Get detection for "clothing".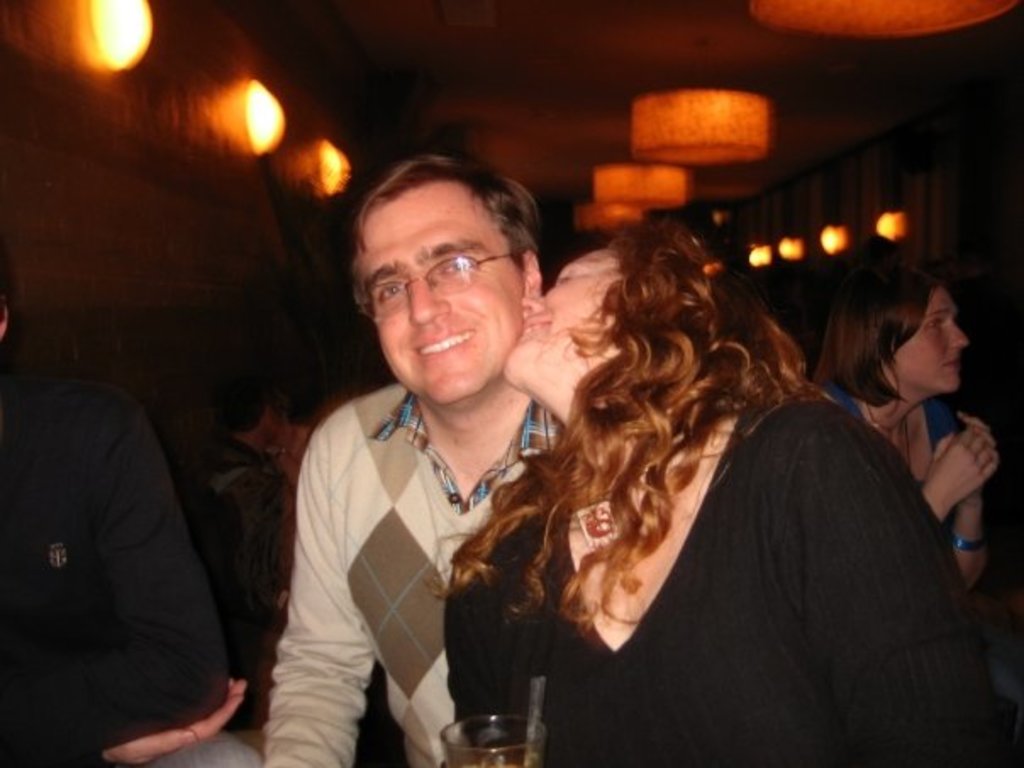
Detection: (0,339,268,766).
